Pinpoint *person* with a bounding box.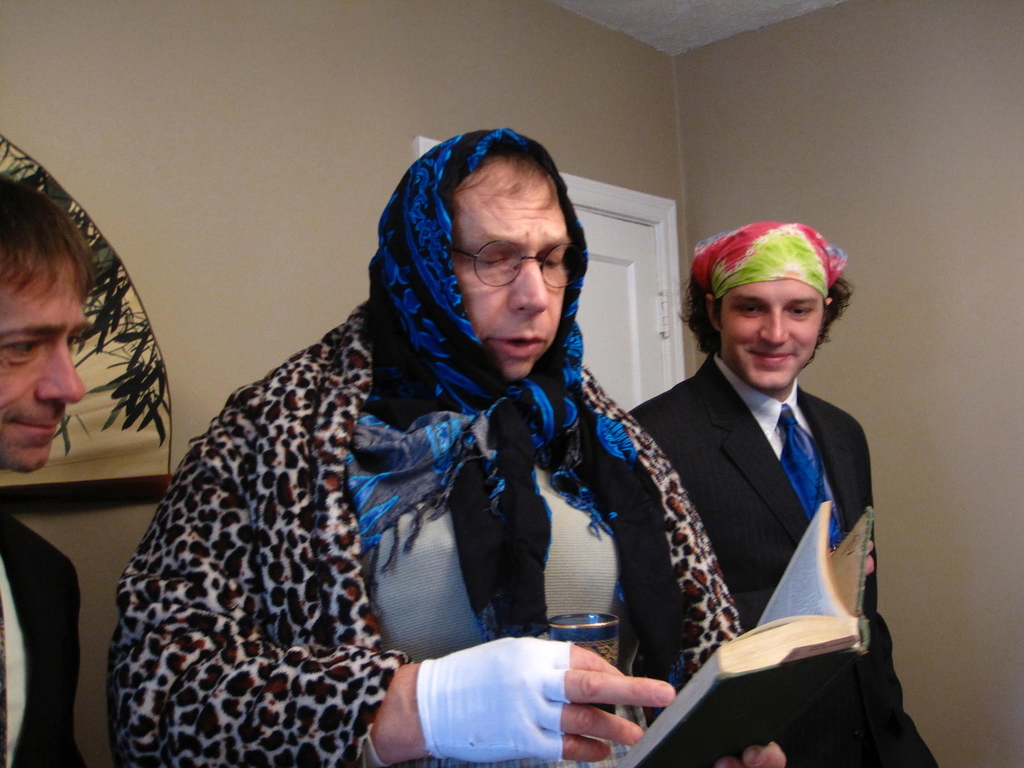
crop(630, 223, 936, 767).
